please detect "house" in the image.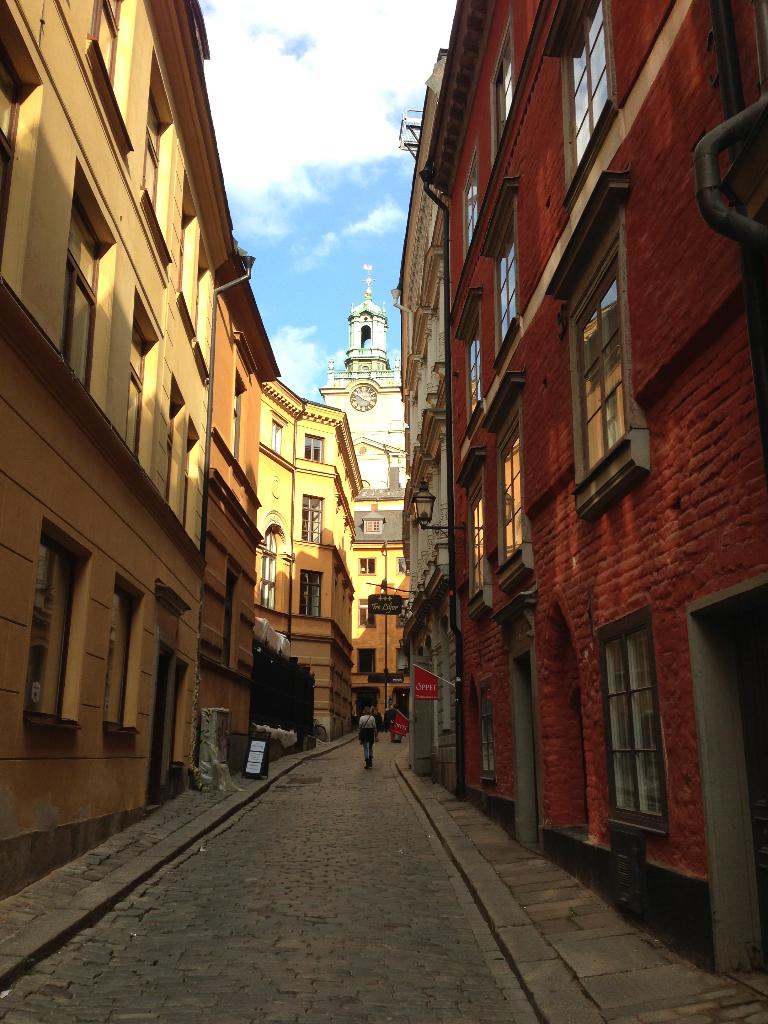
415:202:449:772.
